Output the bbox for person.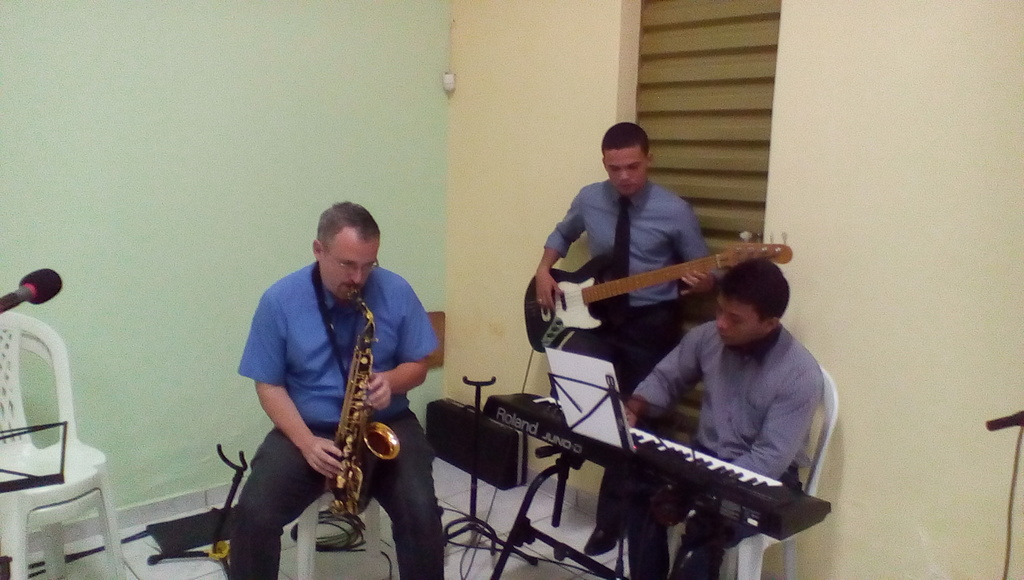
rect(525, 120, 719, 566).
